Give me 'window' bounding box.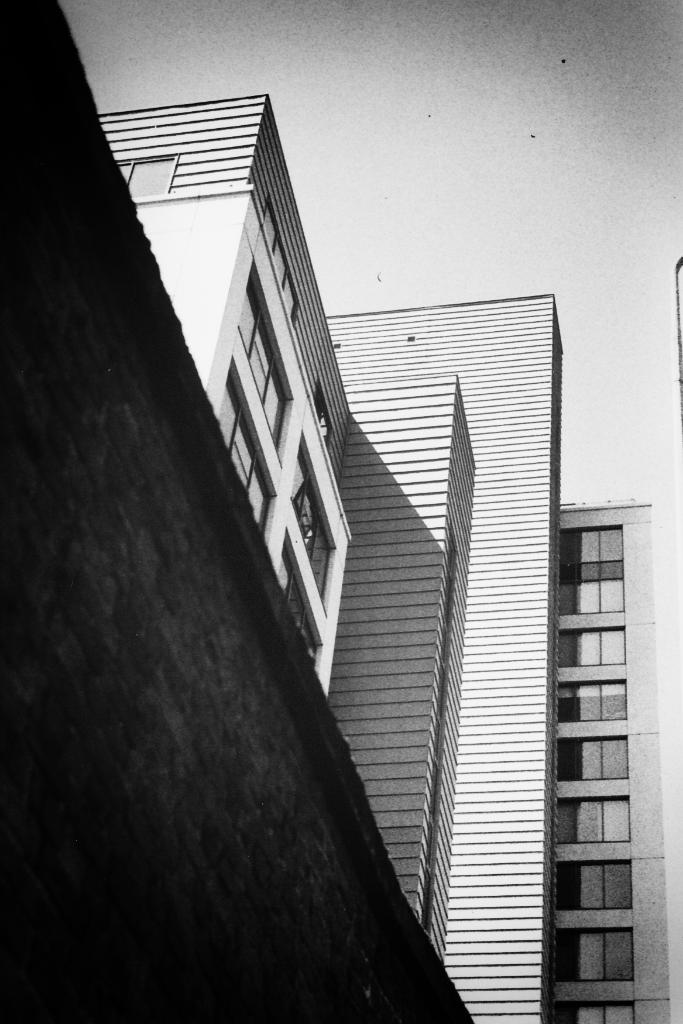
bbox=[548, 924, 627, 987].
